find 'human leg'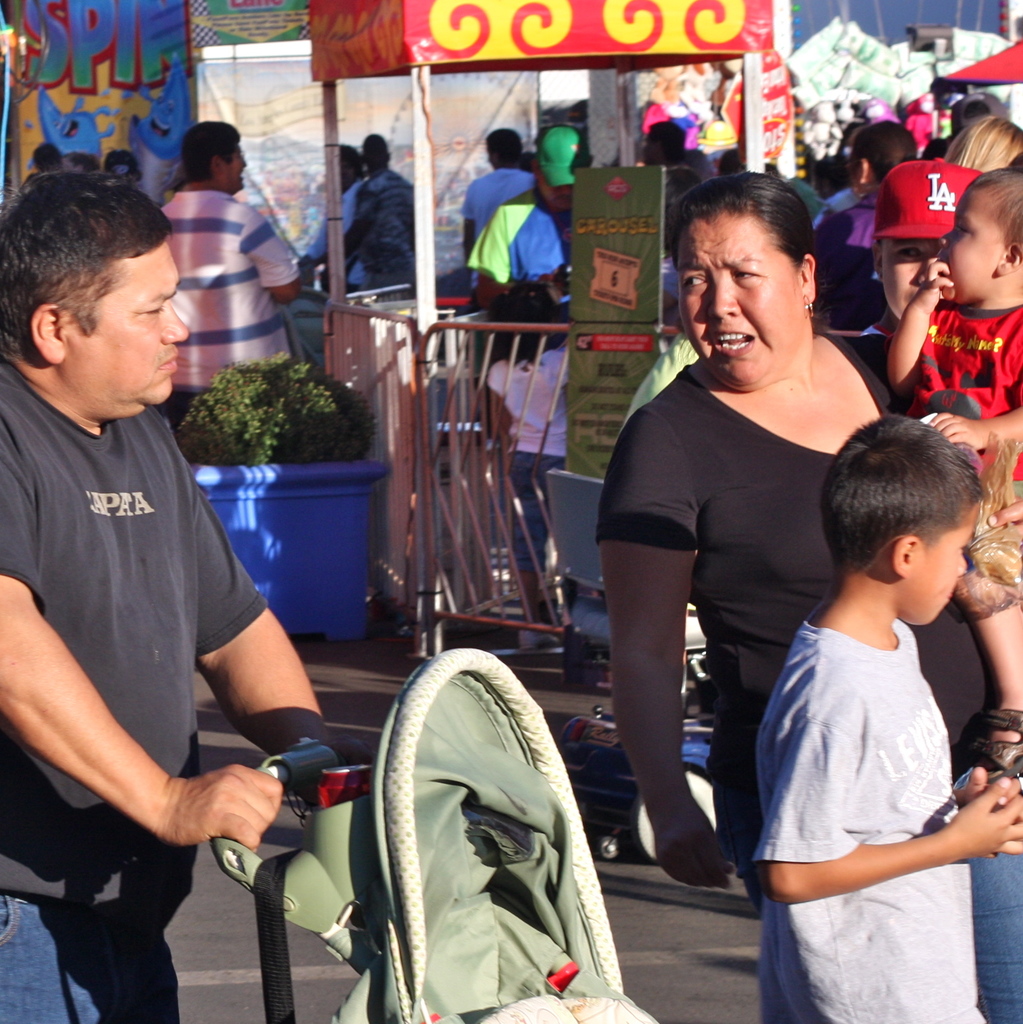
x1=505 y1=437 x2=549 y2=612
